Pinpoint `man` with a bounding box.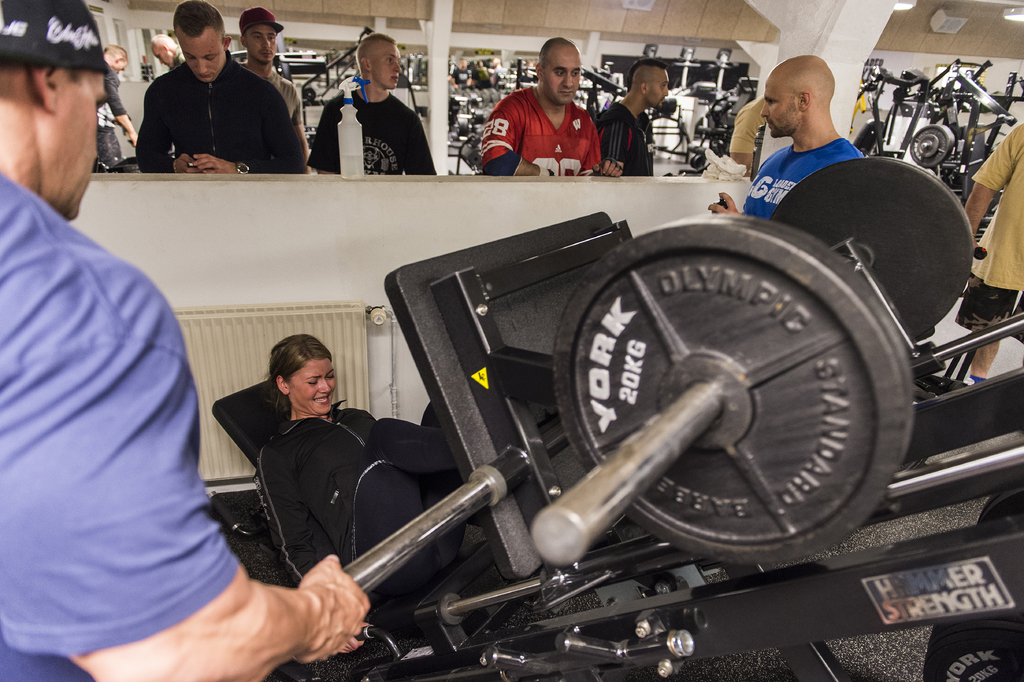
bbox=(727, 92, 772, 178).
